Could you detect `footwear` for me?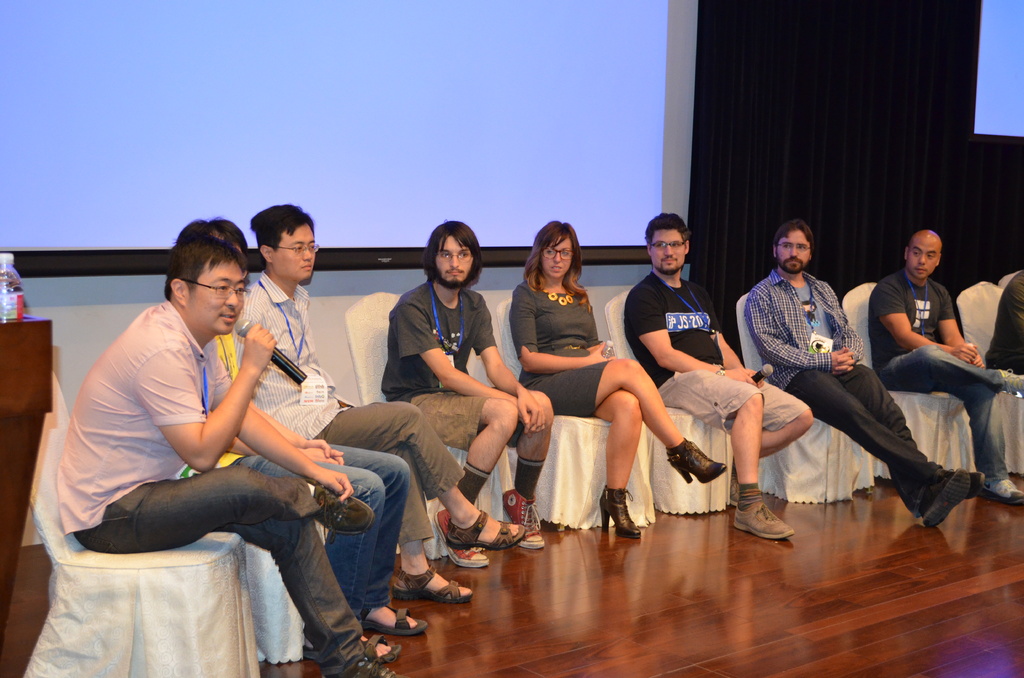
Detection result: [left=497, top=494, right=543, bottom=549].
